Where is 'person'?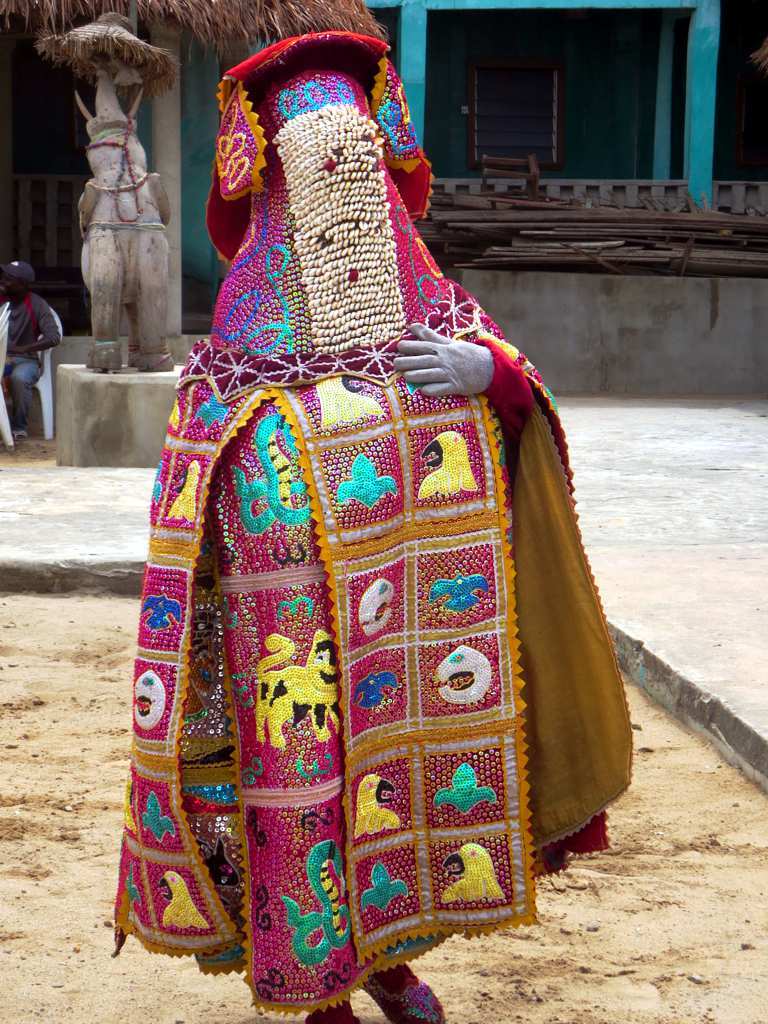
crop(0, 257, 64, 445).
